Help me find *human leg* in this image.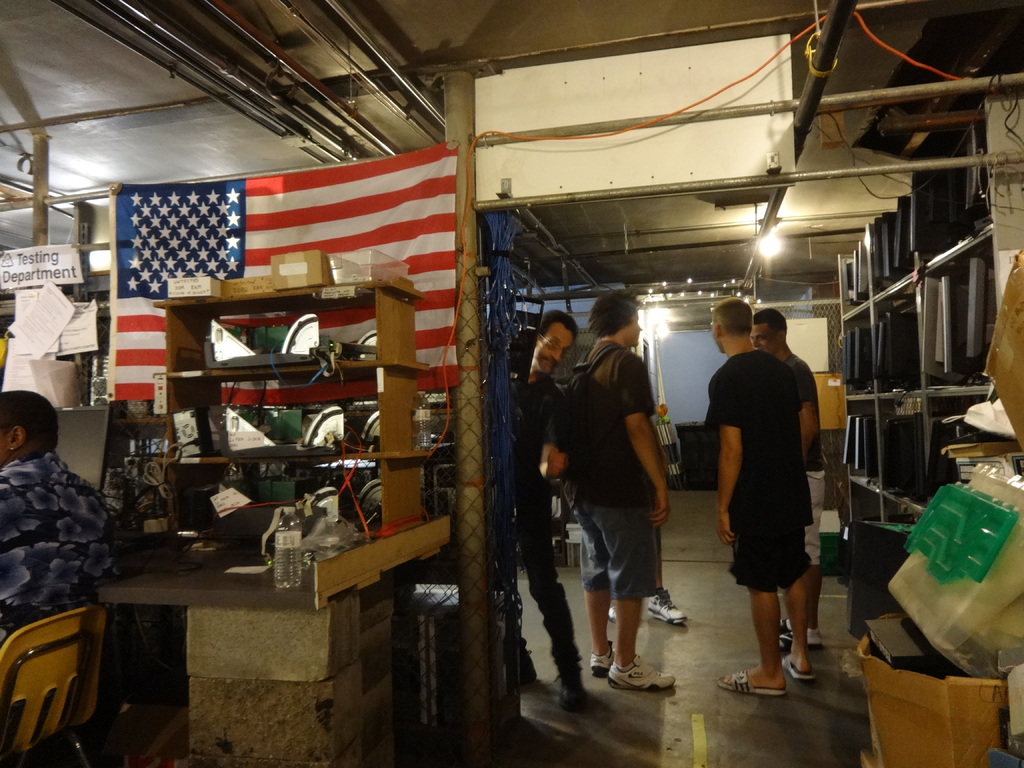
Found it: 721, 579, 787, 695.
